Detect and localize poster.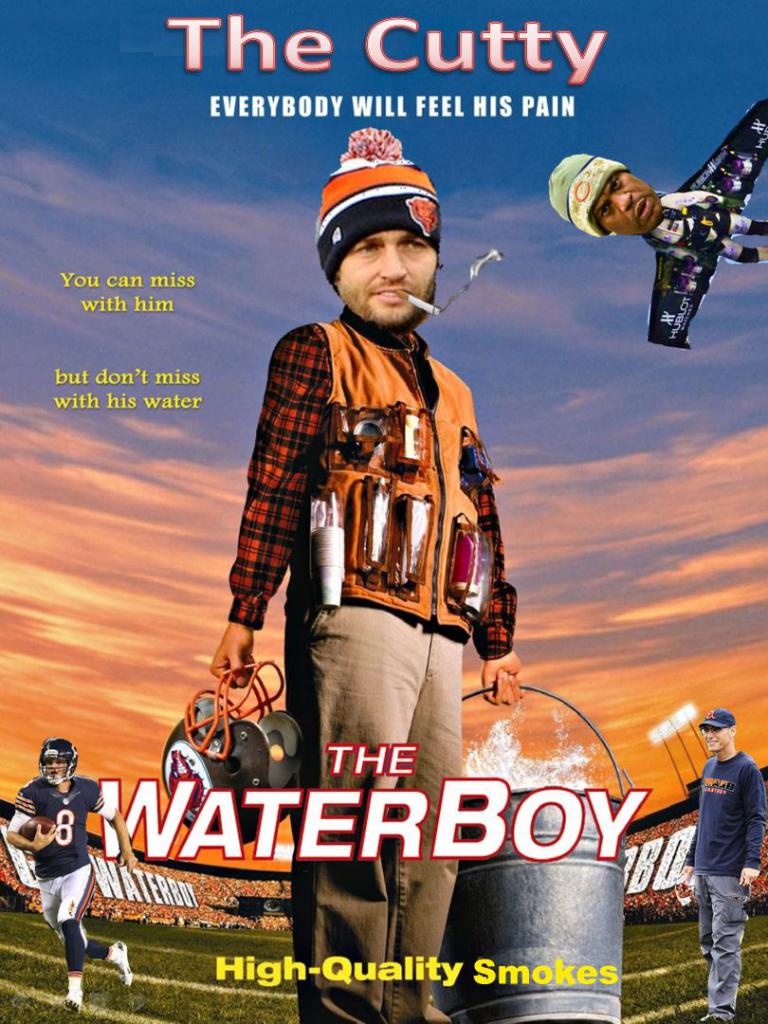
Localized at 3/2/767/1023.
